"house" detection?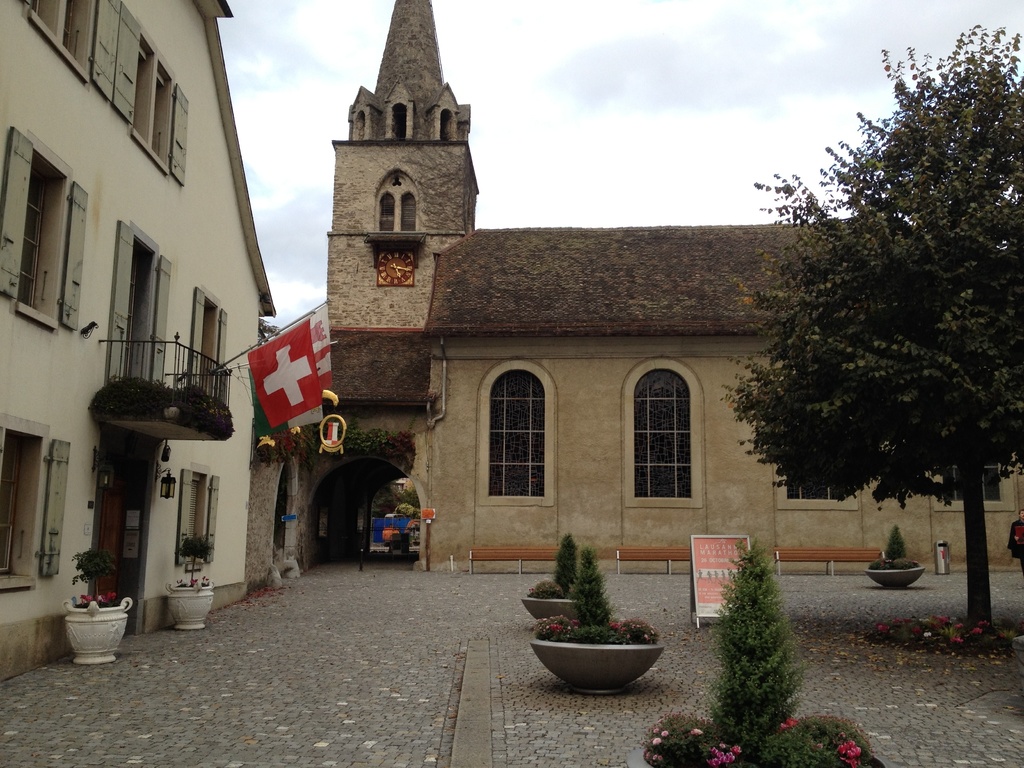
<region>0, 0, 275, 684</region>
